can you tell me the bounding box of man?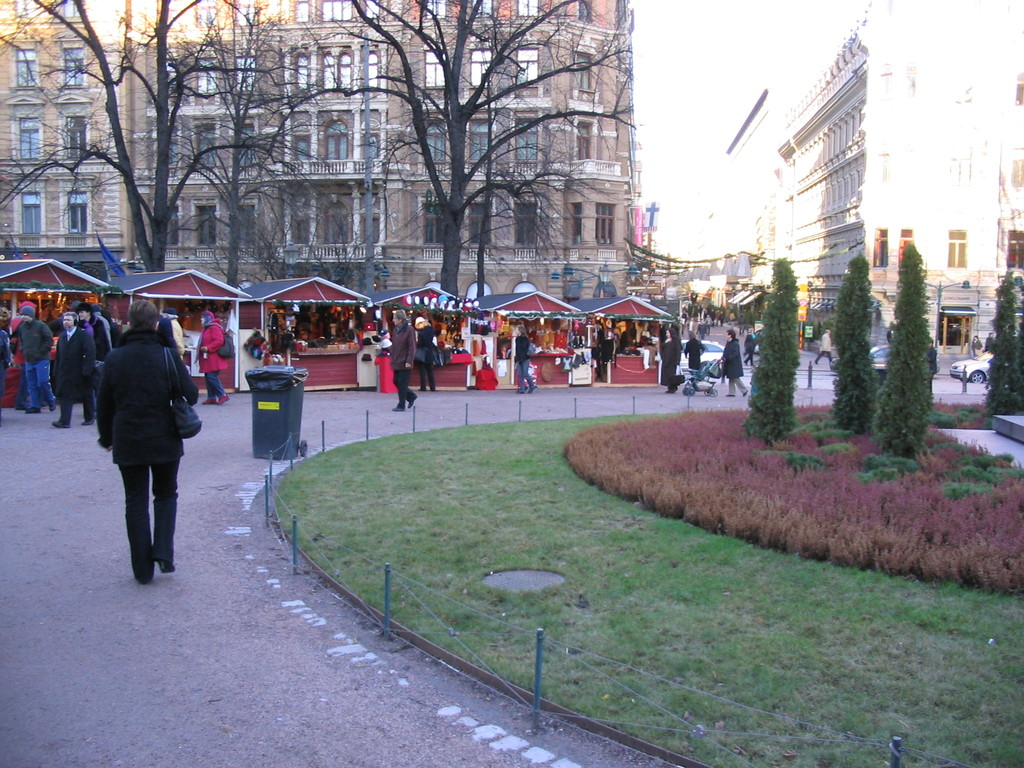
pyautogui.locateOnScreen(54, 310, 97, 425).
